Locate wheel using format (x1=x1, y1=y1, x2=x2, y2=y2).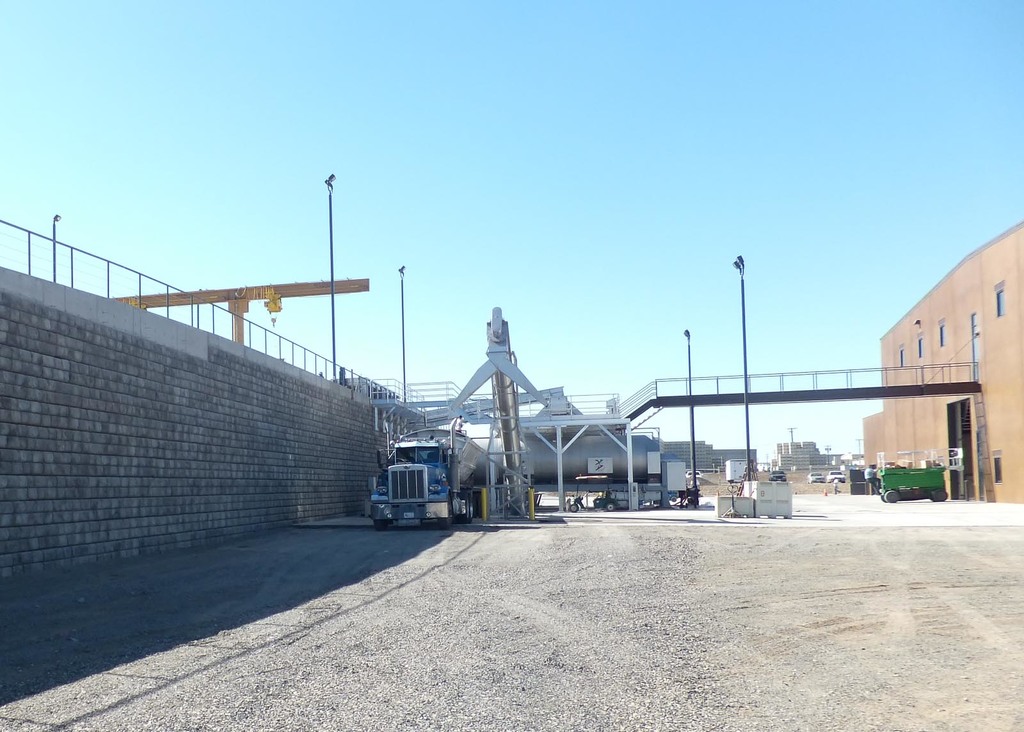
(x1=604, y1=499, x2=616, y2=516).
